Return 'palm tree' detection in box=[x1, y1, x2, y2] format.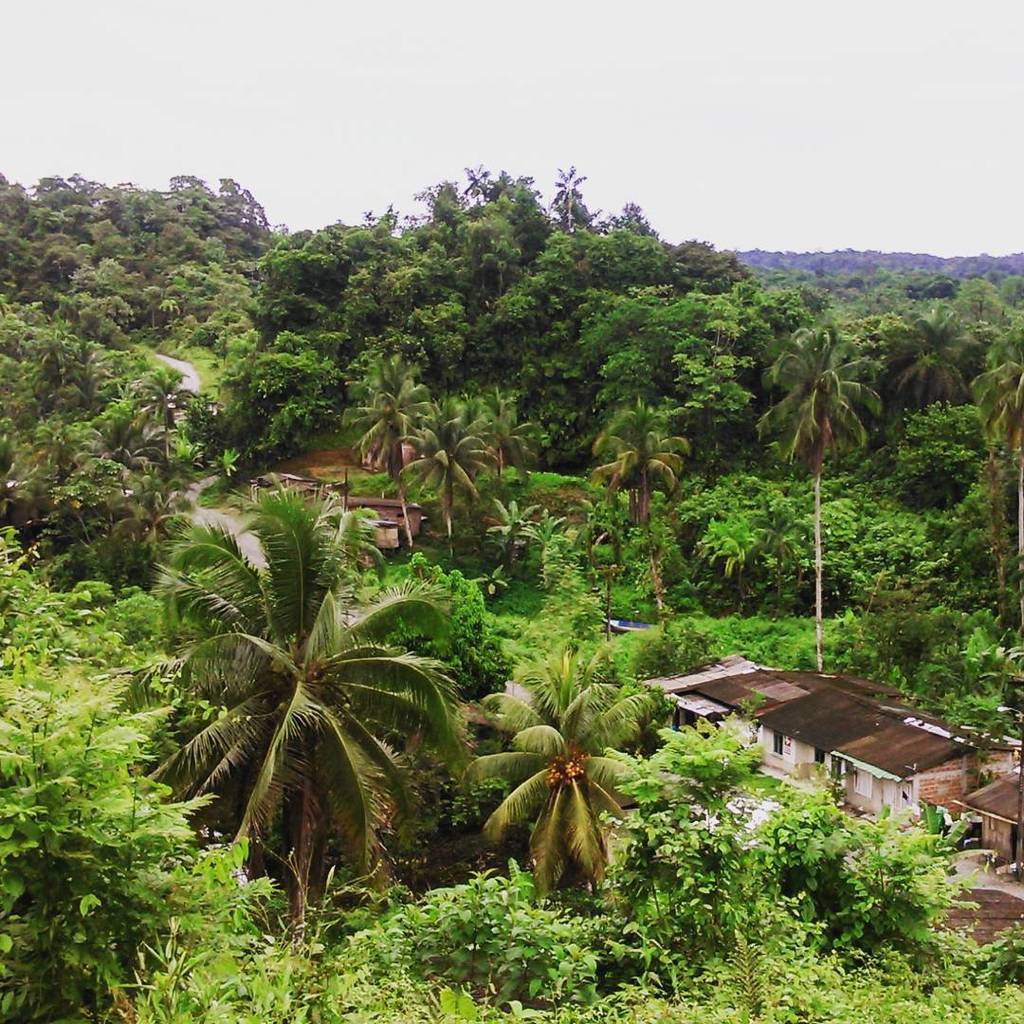
box=[398, 412, 492, 533].
